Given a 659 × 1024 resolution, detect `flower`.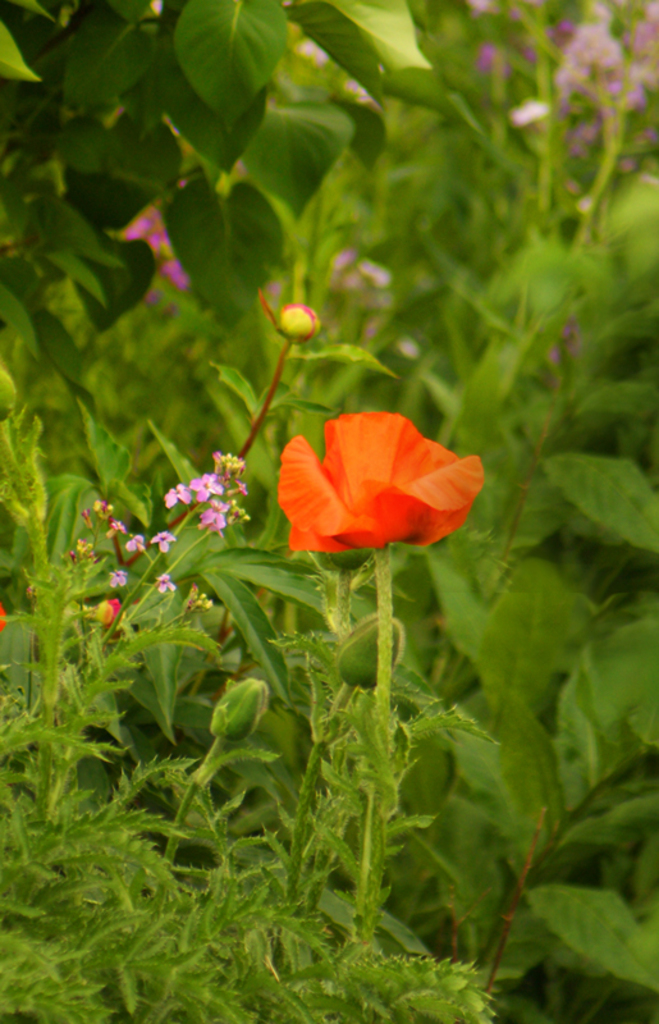
box(124, 531, 152, 557).
